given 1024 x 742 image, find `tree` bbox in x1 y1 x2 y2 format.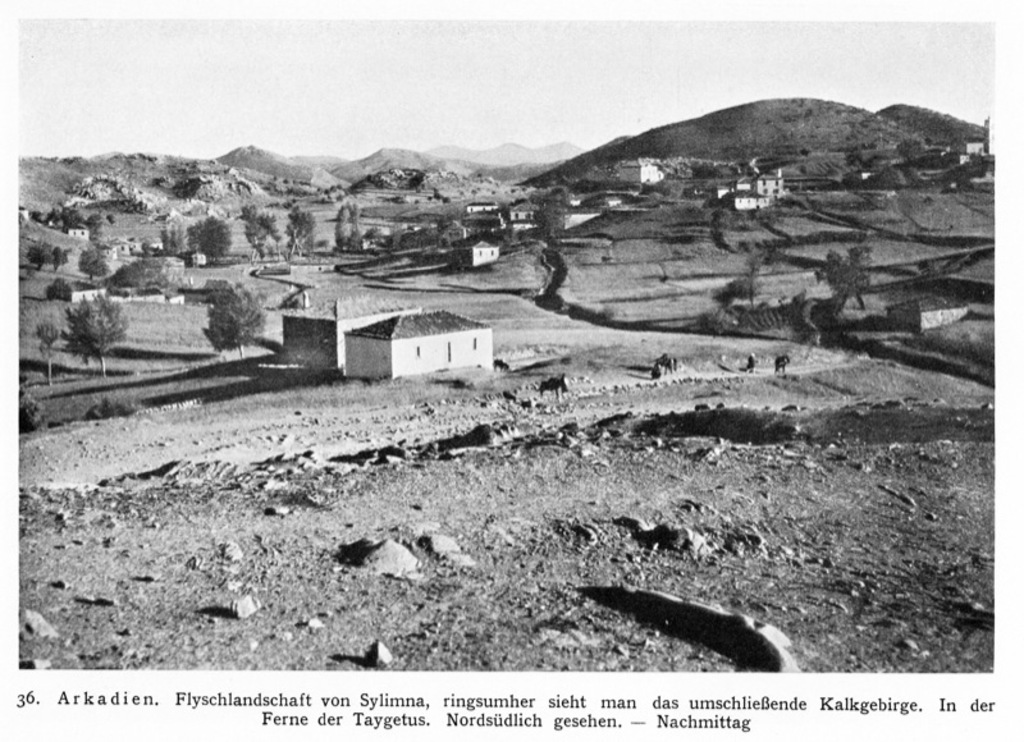
60 287 132 384.
